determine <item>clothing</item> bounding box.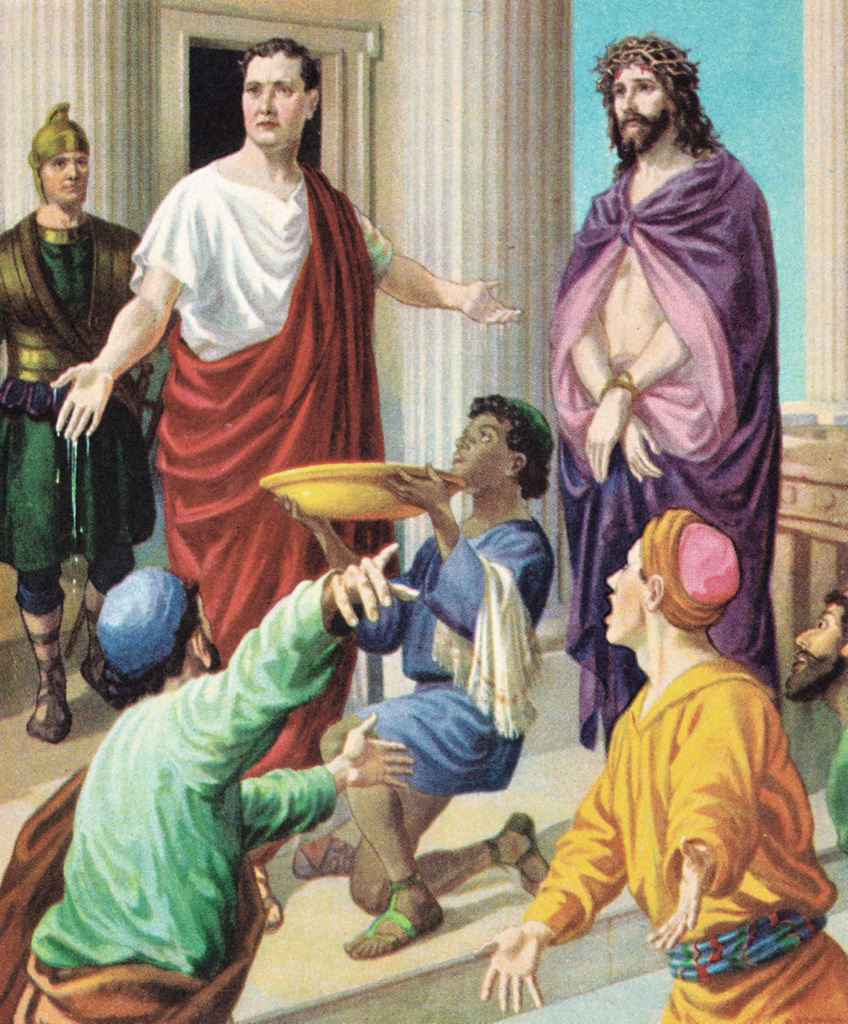
Determined: 554, 138, 782, 758.
